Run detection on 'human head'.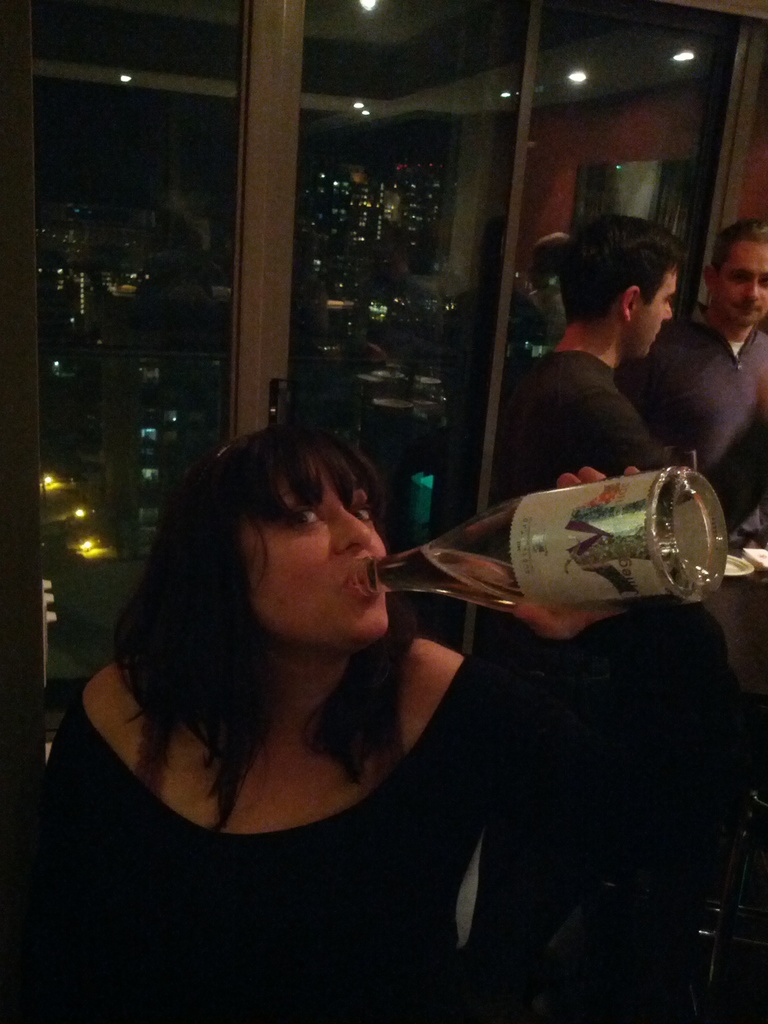
Result: detection(553, 214, 681, 360).
